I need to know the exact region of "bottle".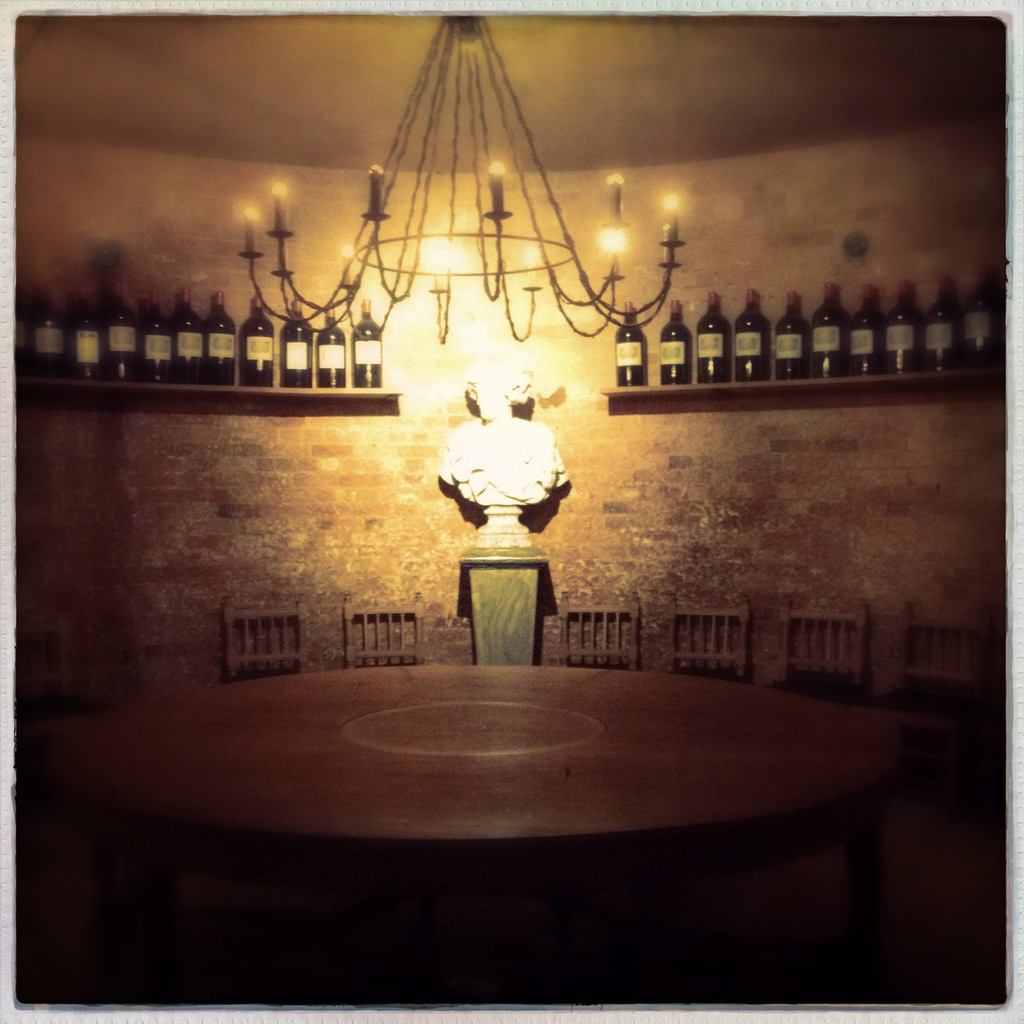
Region: 10,292,24,369.
